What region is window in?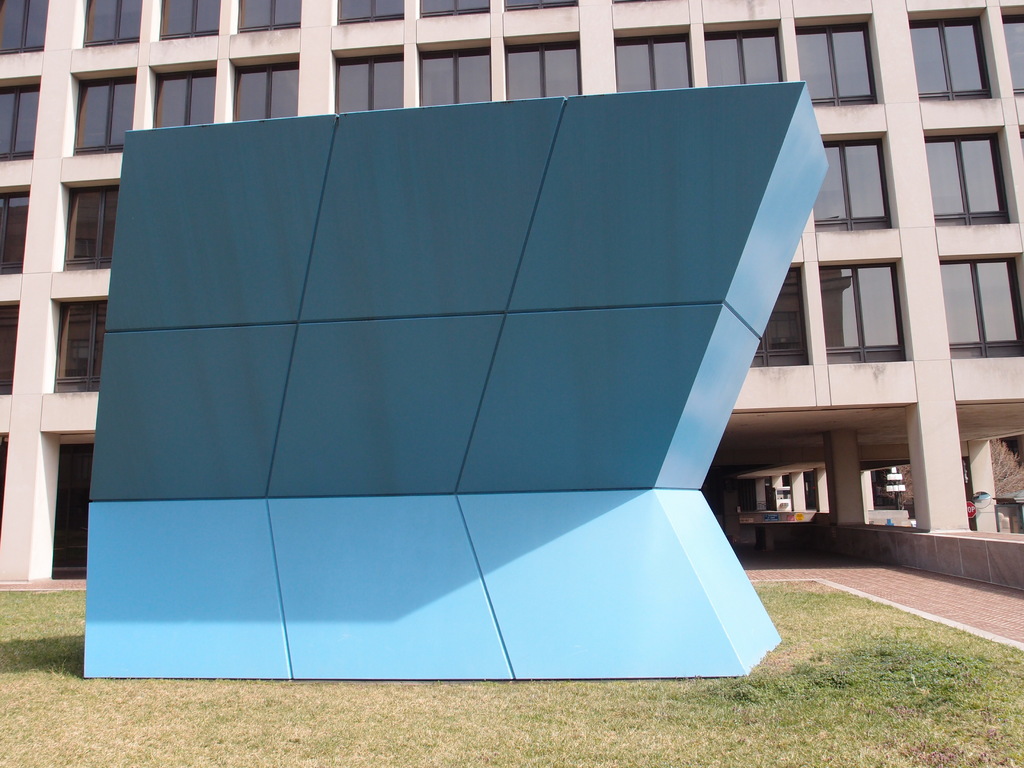
Rect(161, 0, 220, 40).
